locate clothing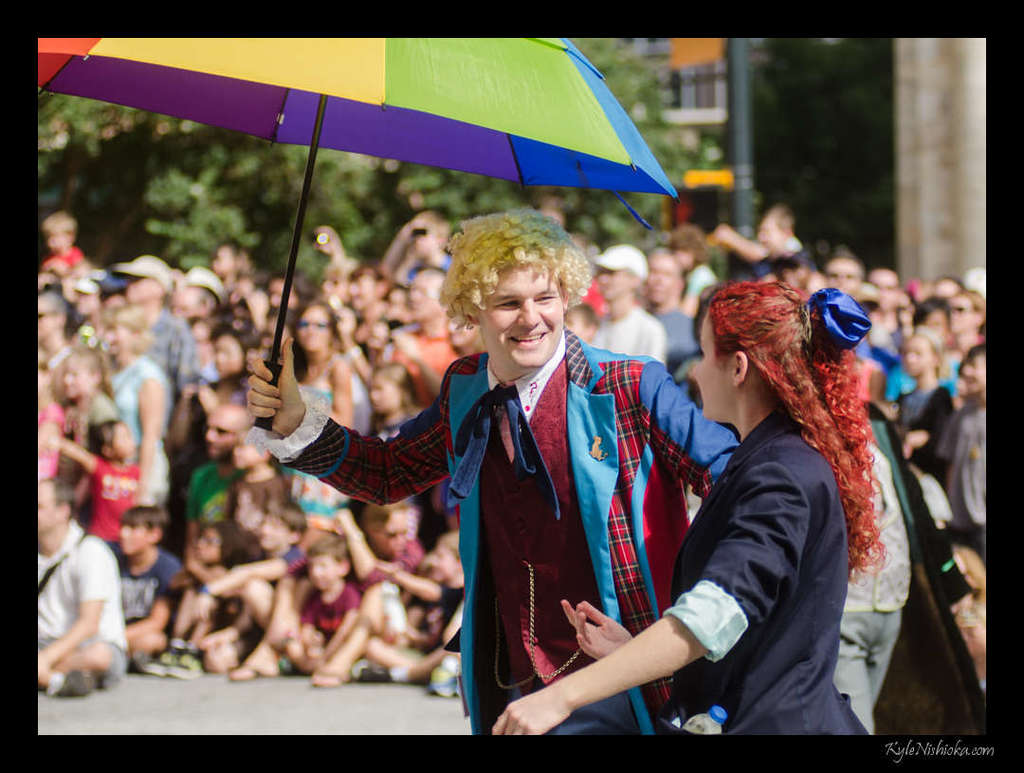
BBox(826, 404, 964, 731)
